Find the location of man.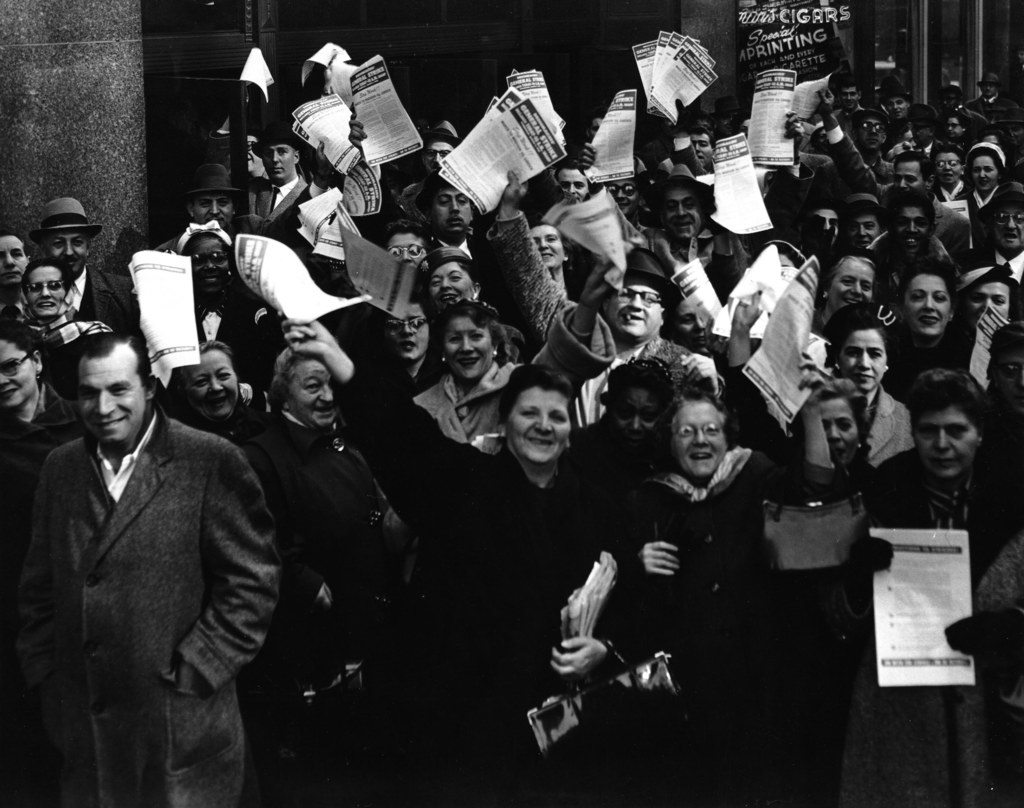
Location: (836,79,867,140).
